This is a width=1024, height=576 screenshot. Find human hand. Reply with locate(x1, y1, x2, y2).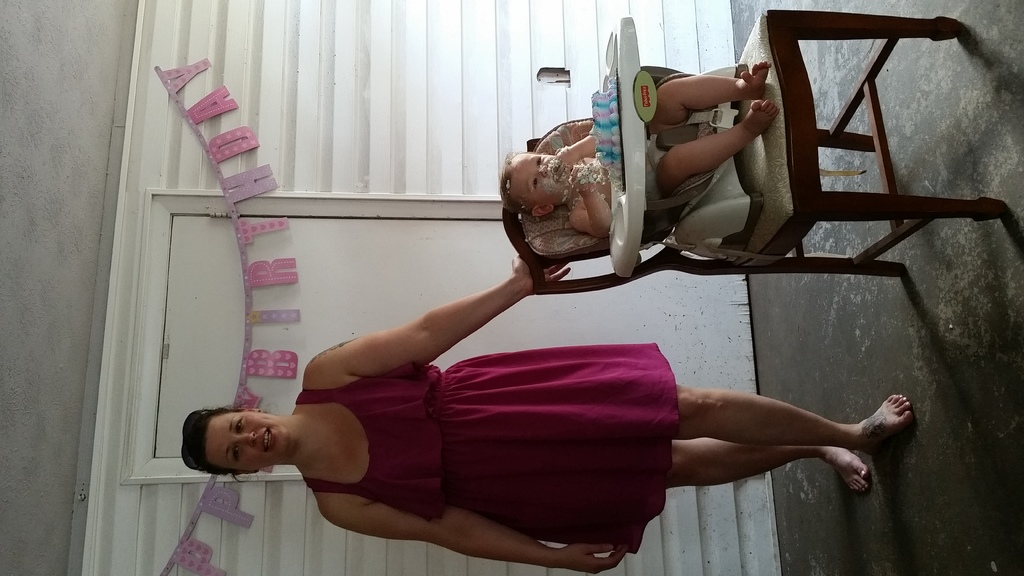
locate(558, 541, 629, 575).
